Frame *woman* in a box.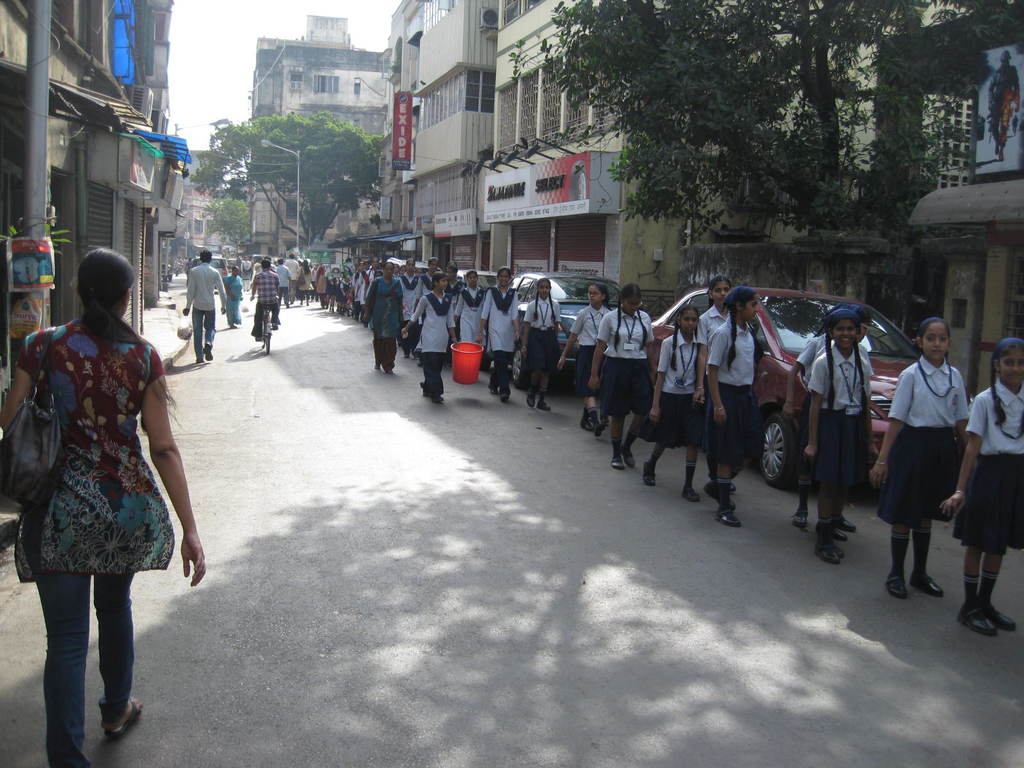
703:282:762:526.
